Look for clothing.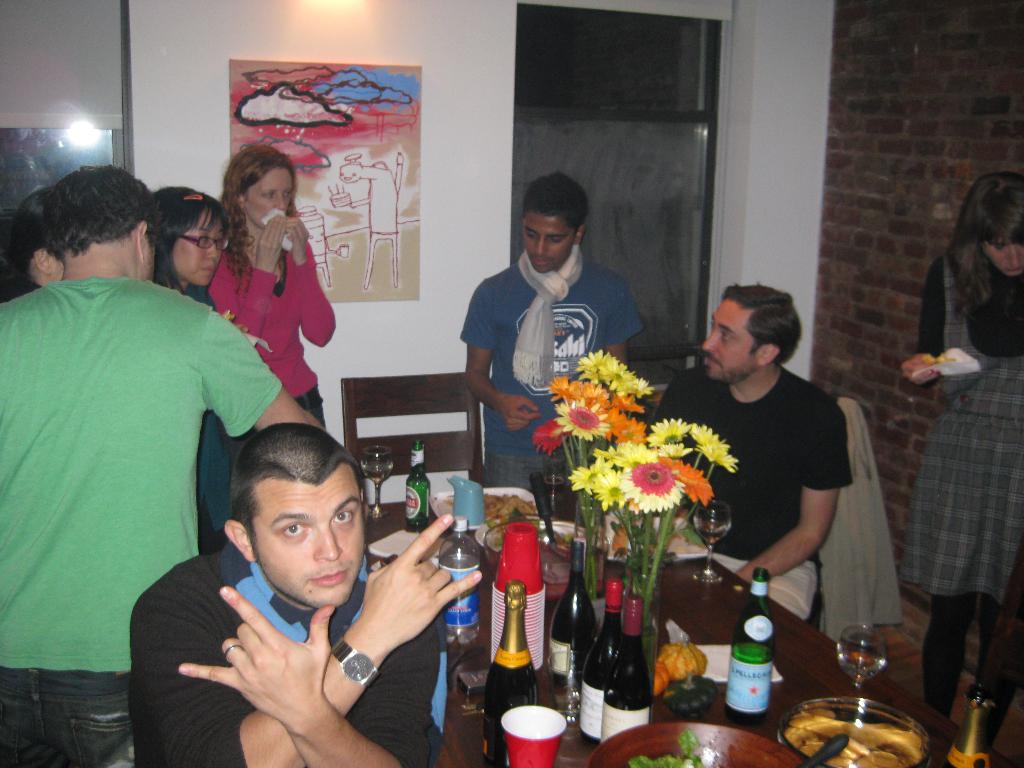
Found: [left=641, top=362, right=846, bottom=627].
